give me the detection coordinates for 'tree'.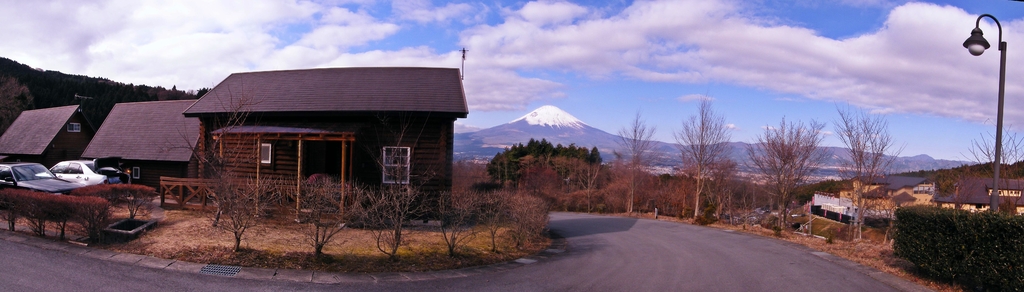
(210,169,290,243).
